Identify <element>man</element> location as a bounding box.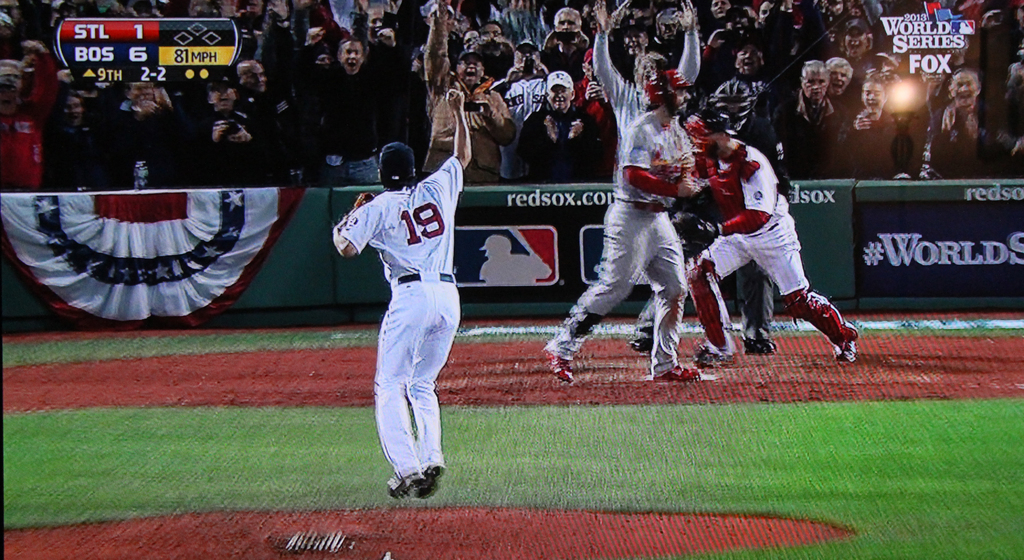
box=[631, 85, 790, 357].
